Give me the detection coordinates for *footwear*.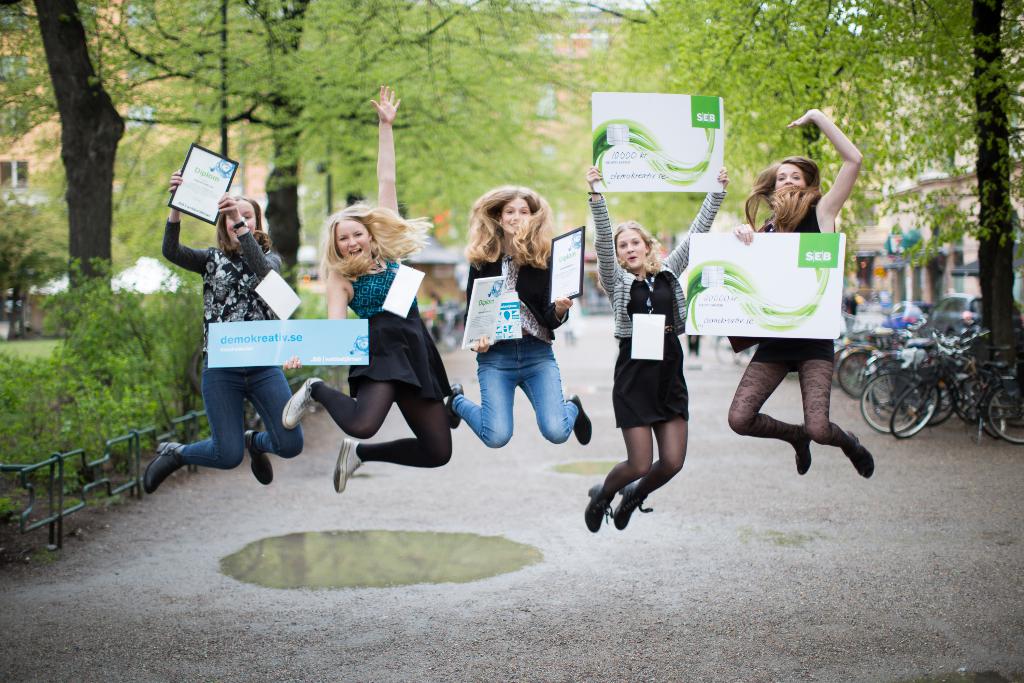
crop(442, 389, 466, 429).
